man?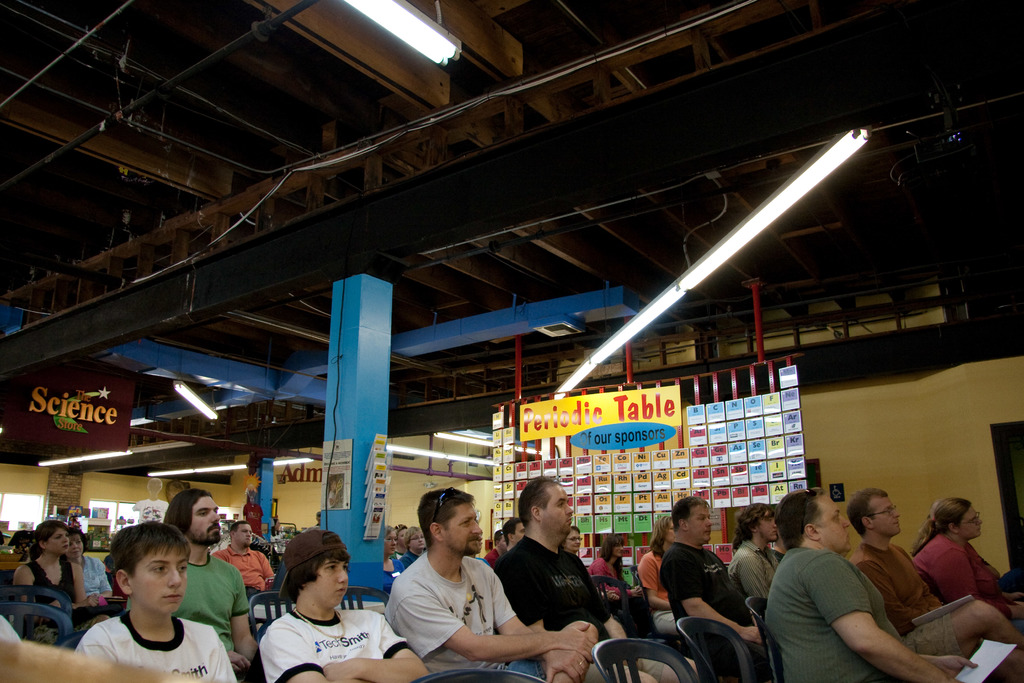
497, 472, 676, 682
